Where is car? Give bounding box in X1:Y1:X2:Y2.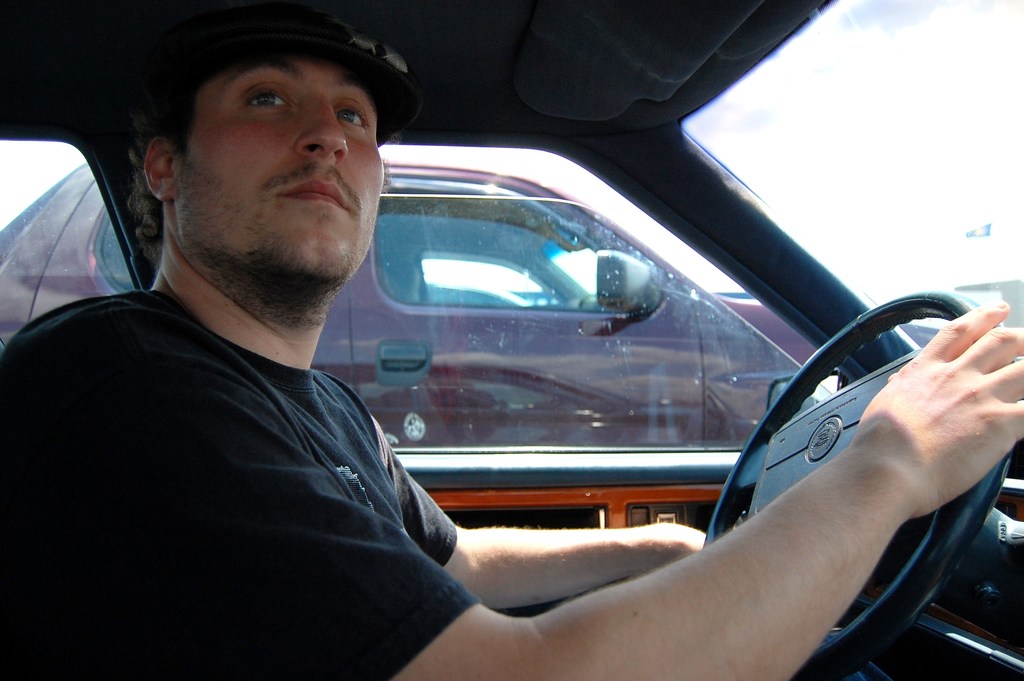
3:154:836:446.
